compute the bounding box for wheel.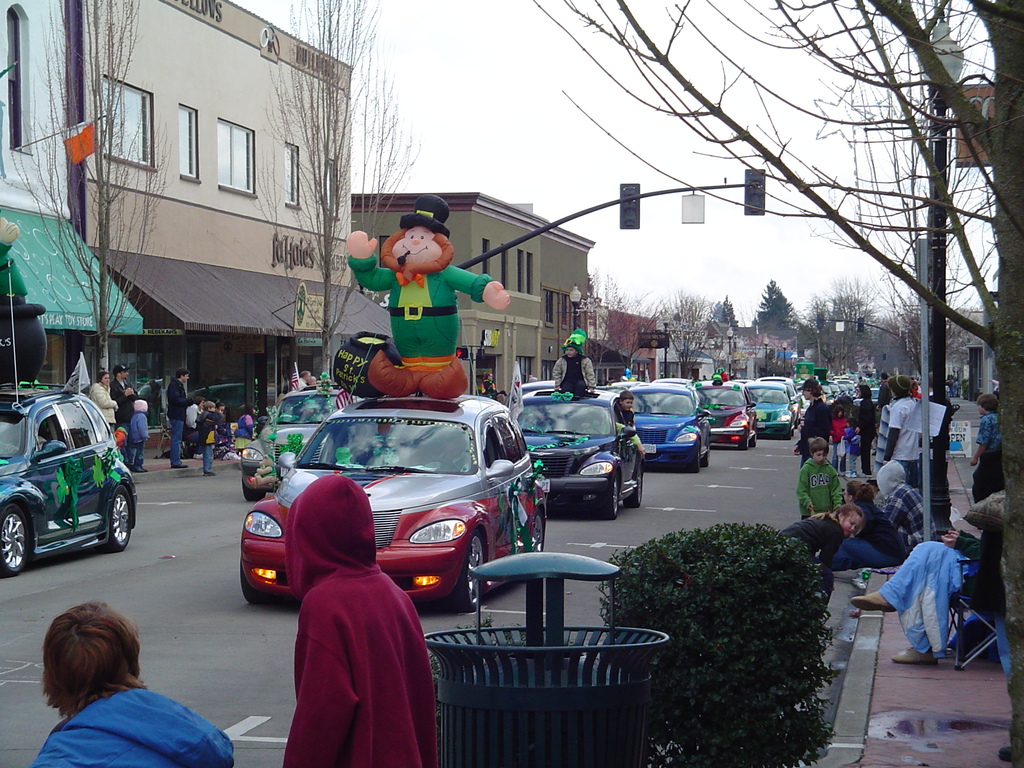
{"left": 742, "top": 435, "right": 748, "bottom": 449}.
